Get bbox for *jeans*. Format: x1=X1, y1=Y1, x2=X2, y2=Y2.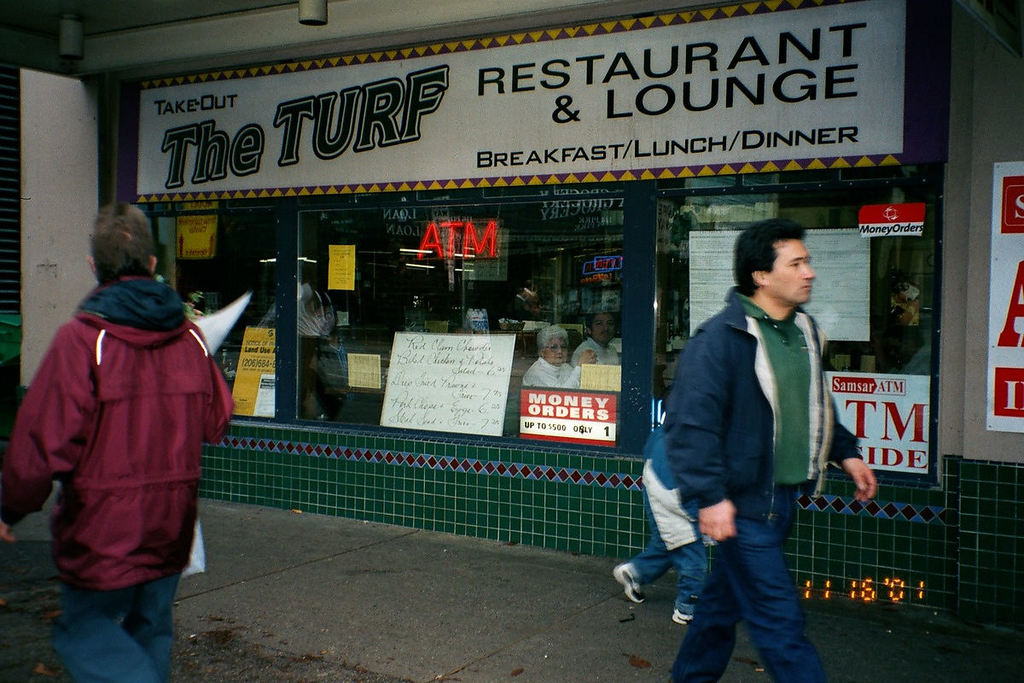
x1=623, y1=472, x2=702, y2=611.
